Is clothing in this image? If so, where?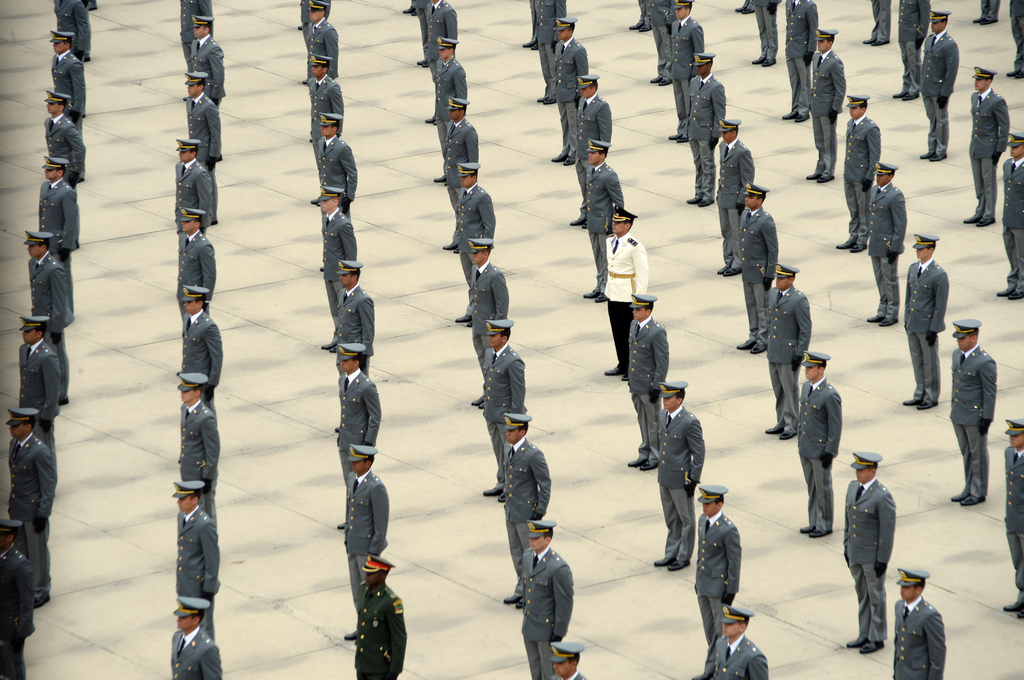
Yes, at detection(686, 73, 727, 200).
